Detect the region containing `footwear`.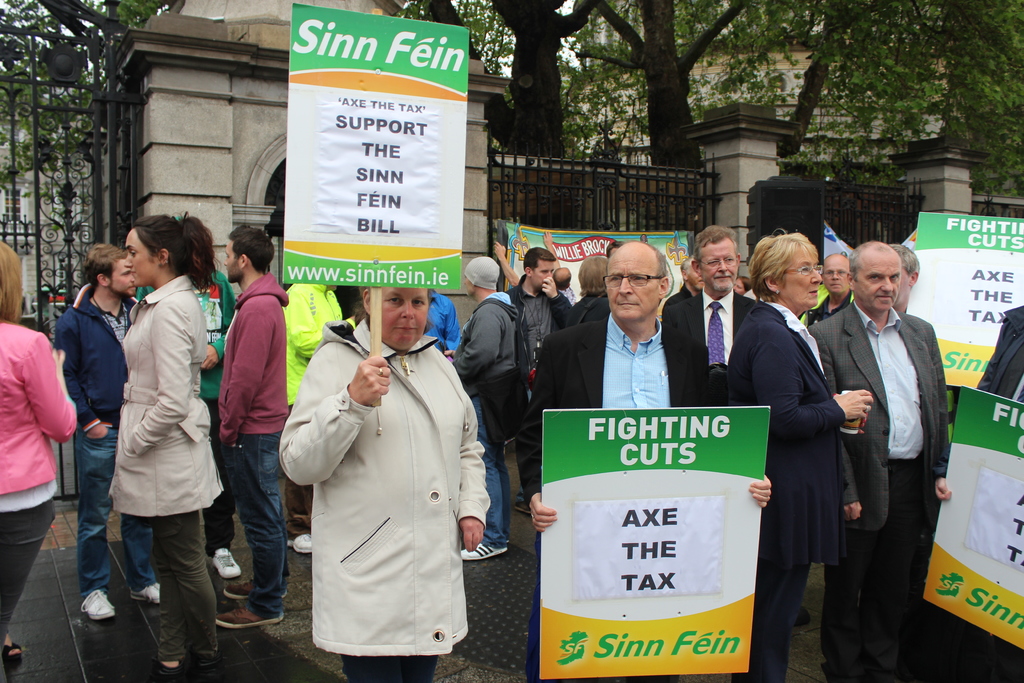
box=[228, 579, 265, 597].
